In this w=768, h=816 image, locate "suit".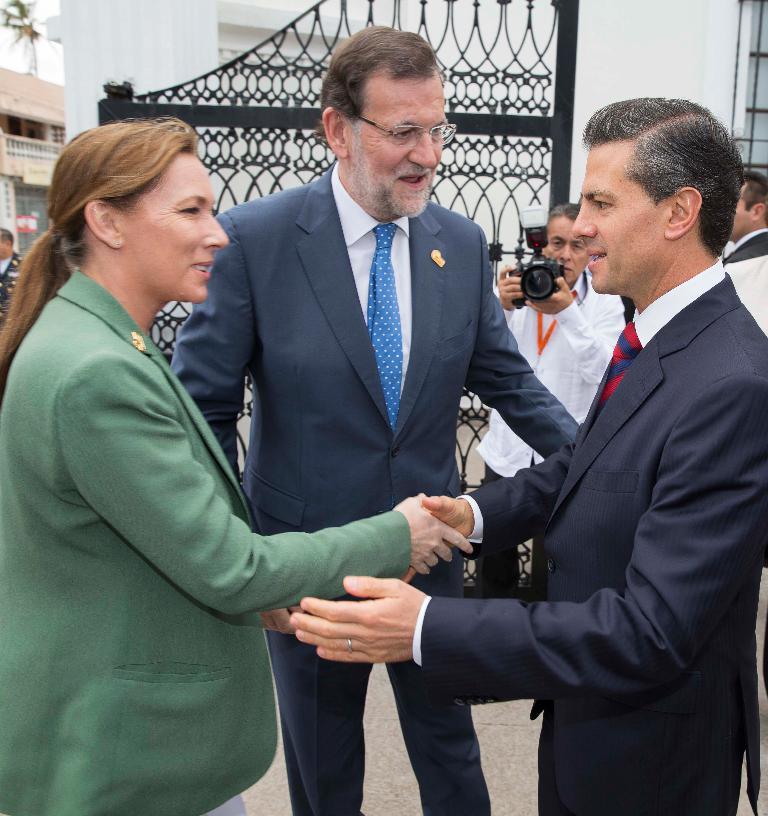
Bounding box: bbox(171, 158, 579, 815).
